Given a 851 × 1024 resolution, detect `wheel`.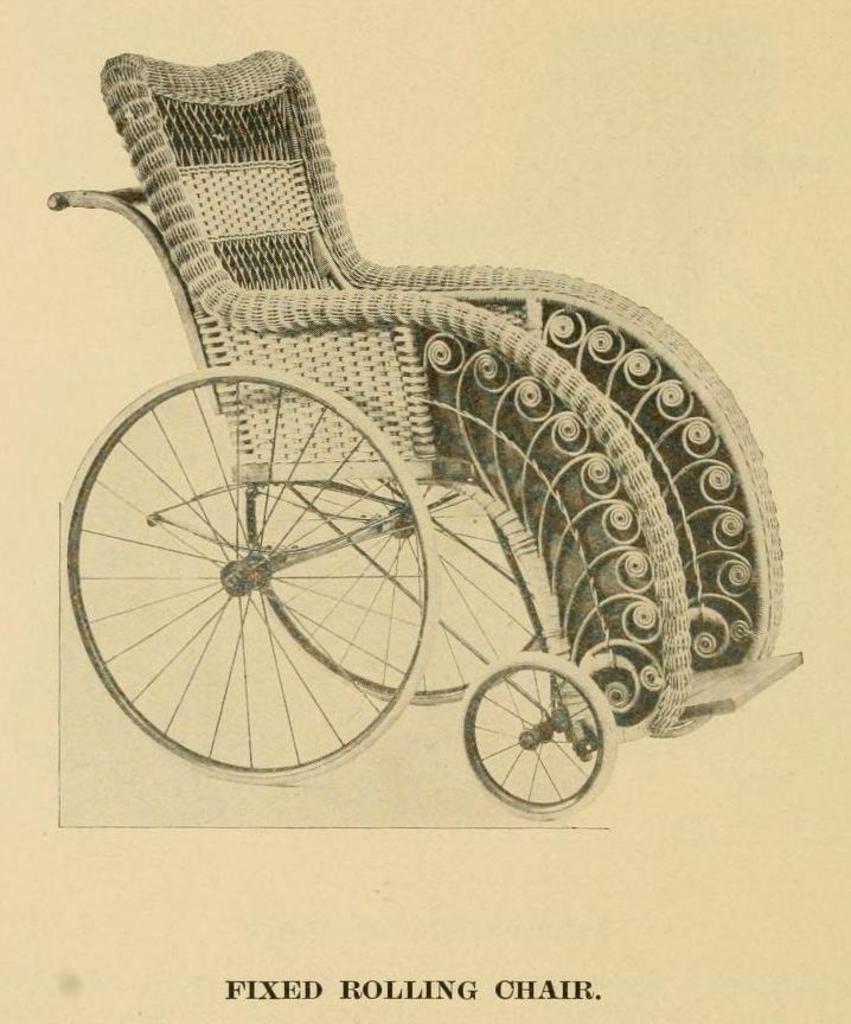
{"left": 238, "top": 473, "right": 559, "bottom": 702}.
